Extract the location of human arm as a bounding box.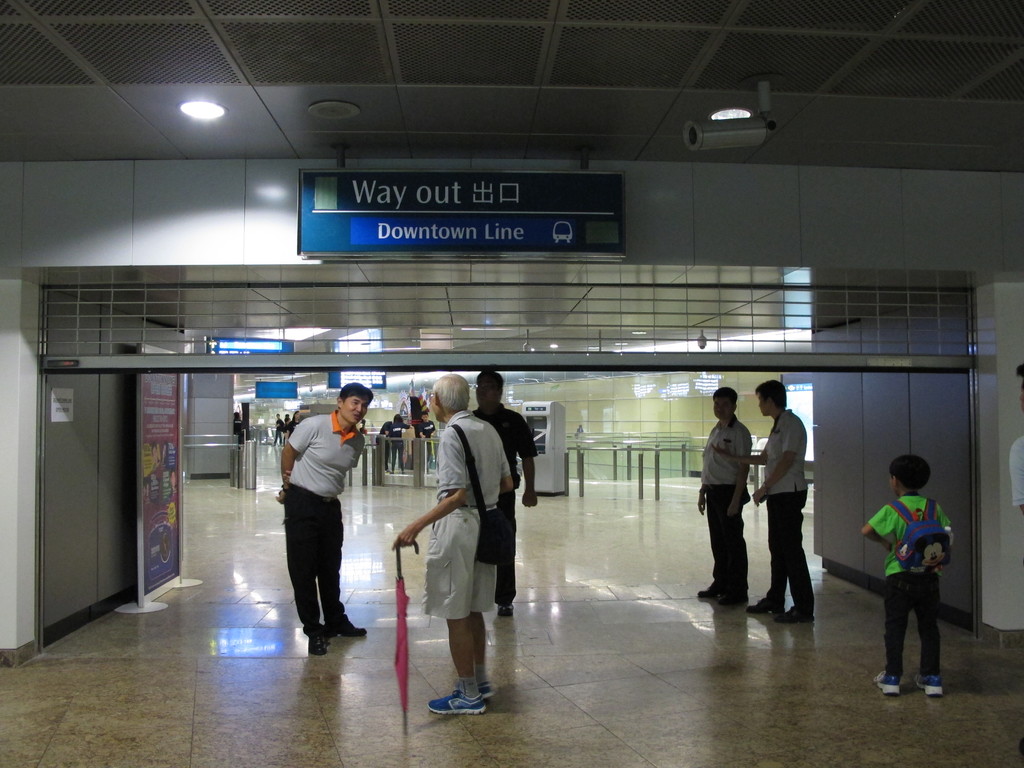
(left=714, top=443, right=772, bottom=465).
